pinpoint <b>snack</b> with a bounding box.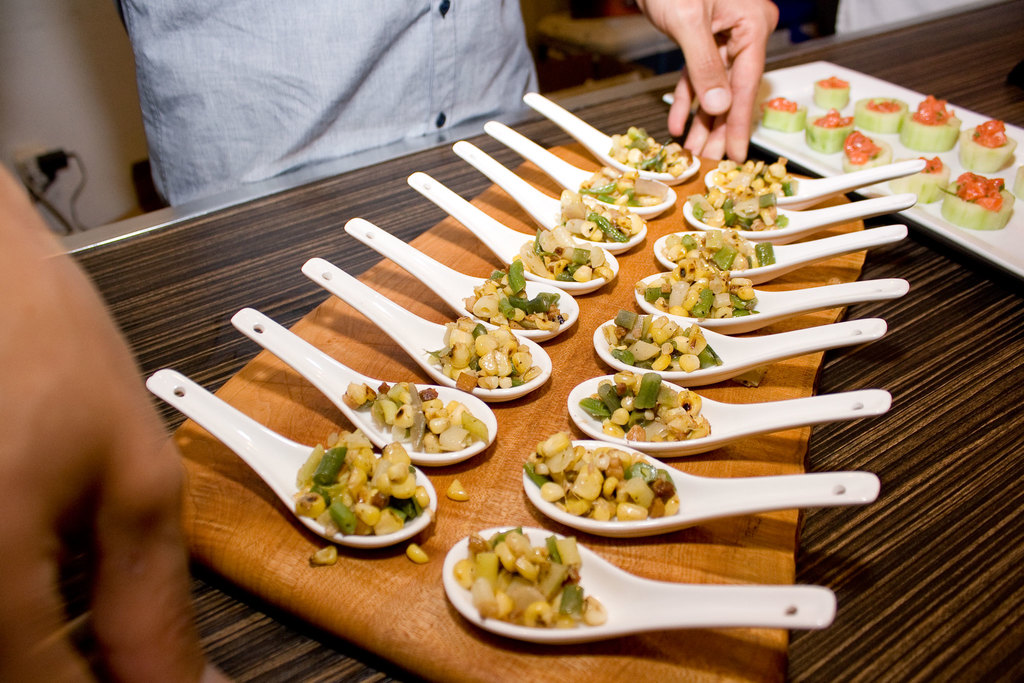
655,226,785,279.
